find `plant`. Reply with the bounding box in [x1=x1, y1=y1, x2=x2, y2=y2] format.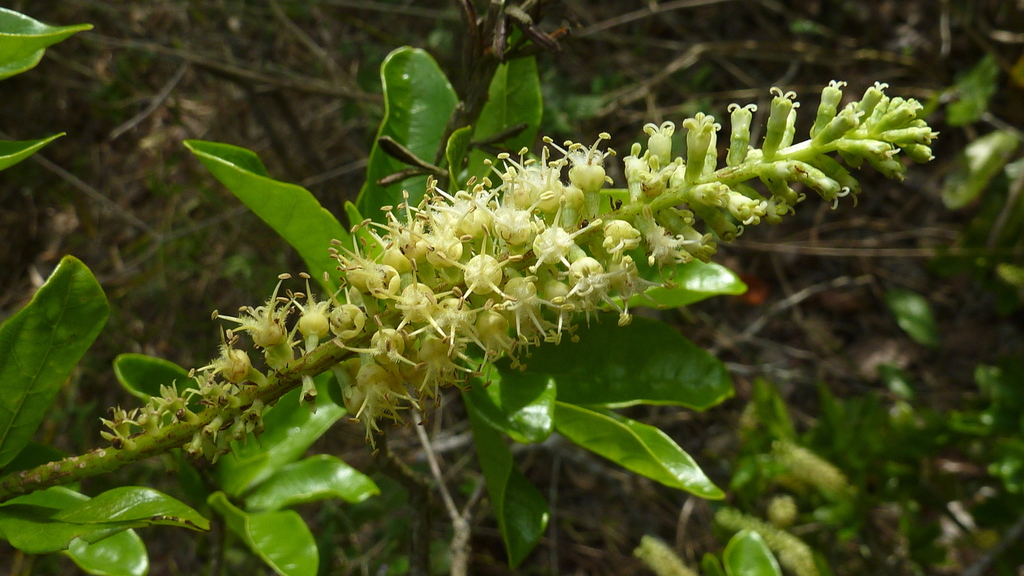
[x1=64, y1=24, x2=952, y2=551].
